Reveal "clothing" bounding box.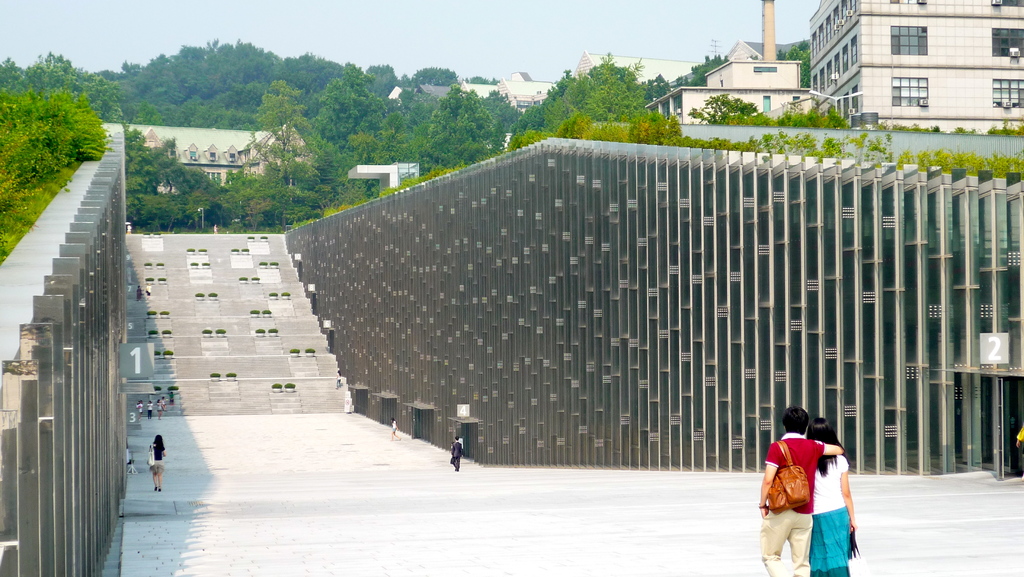
Revealed: box=[136, 403, 143, 414].
